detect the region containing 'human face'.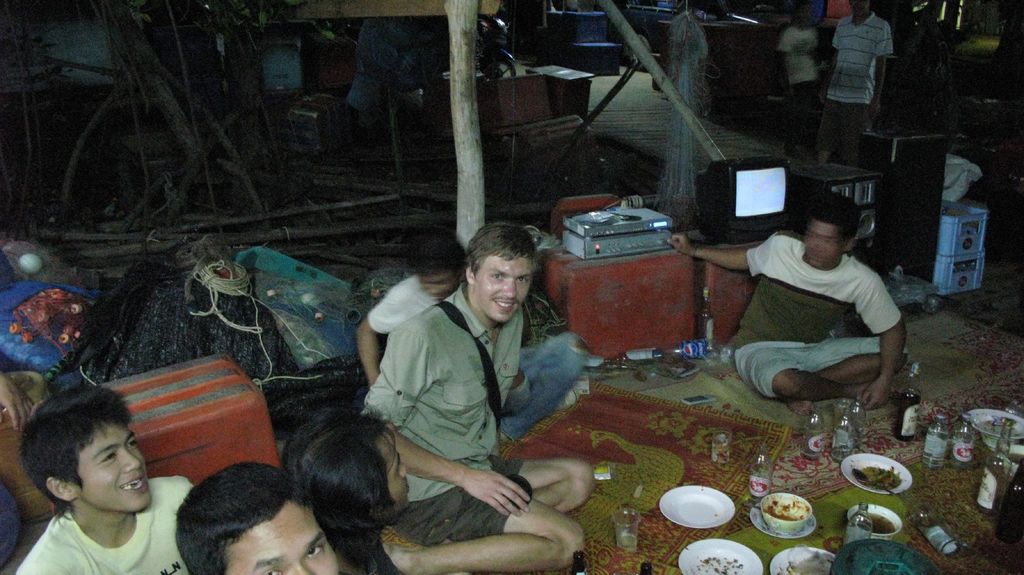
<region>801, 217, 842, 267</region>.
